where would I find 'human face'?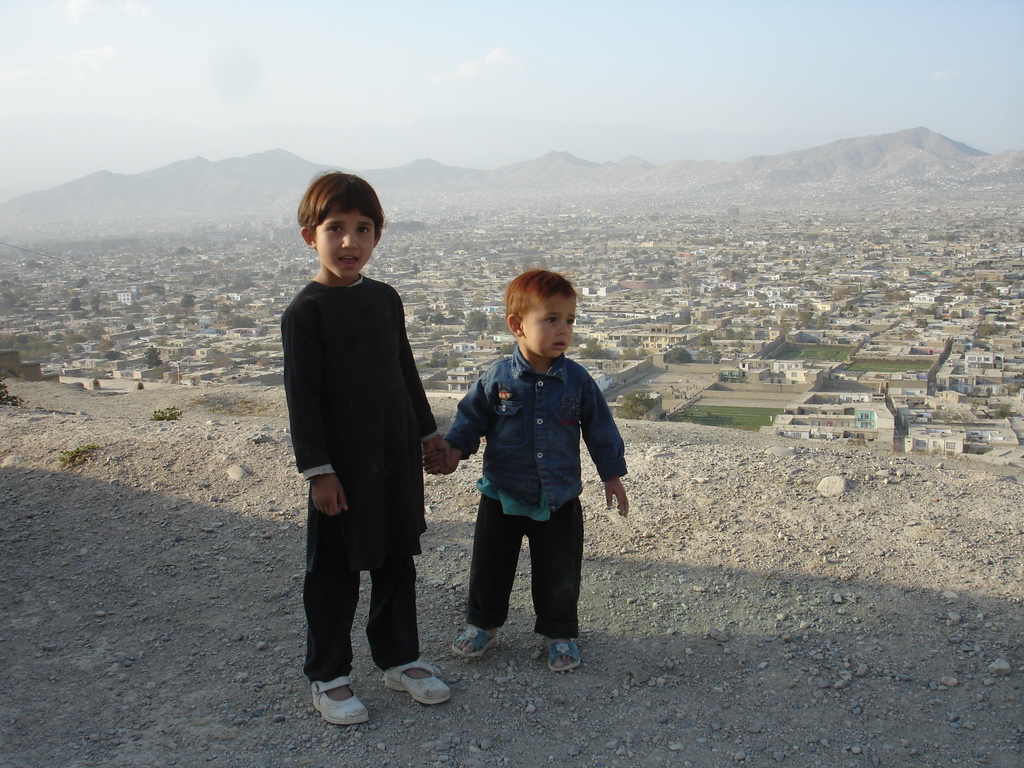
At left=314, top=207, right=376, bottom=280.
